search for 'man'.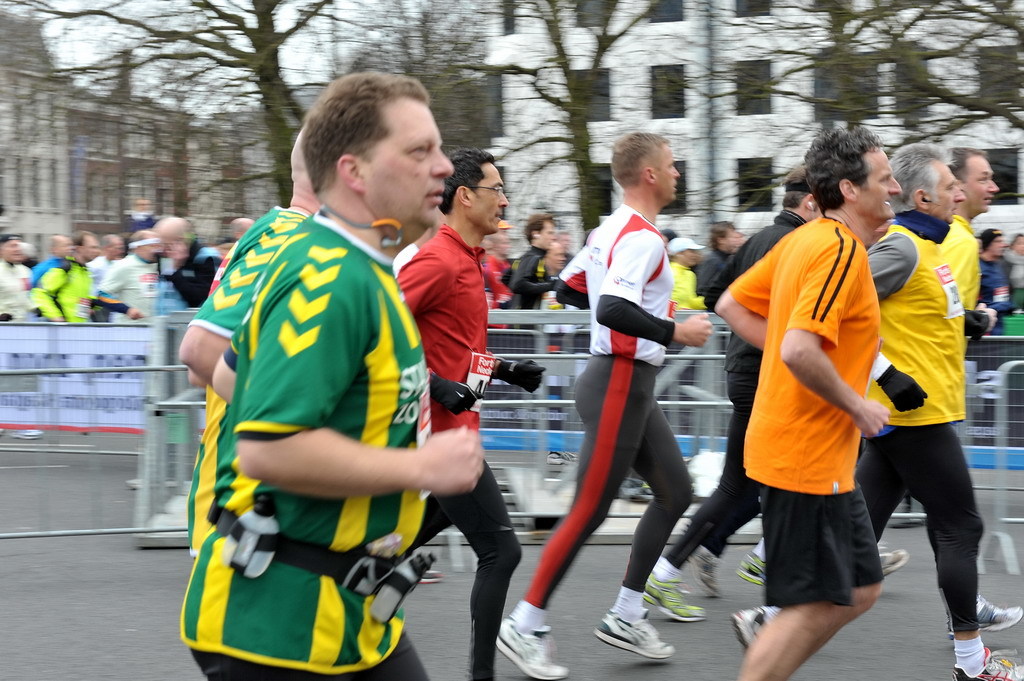
Found at x1=643, y1=165, x2=820, y2=618.
